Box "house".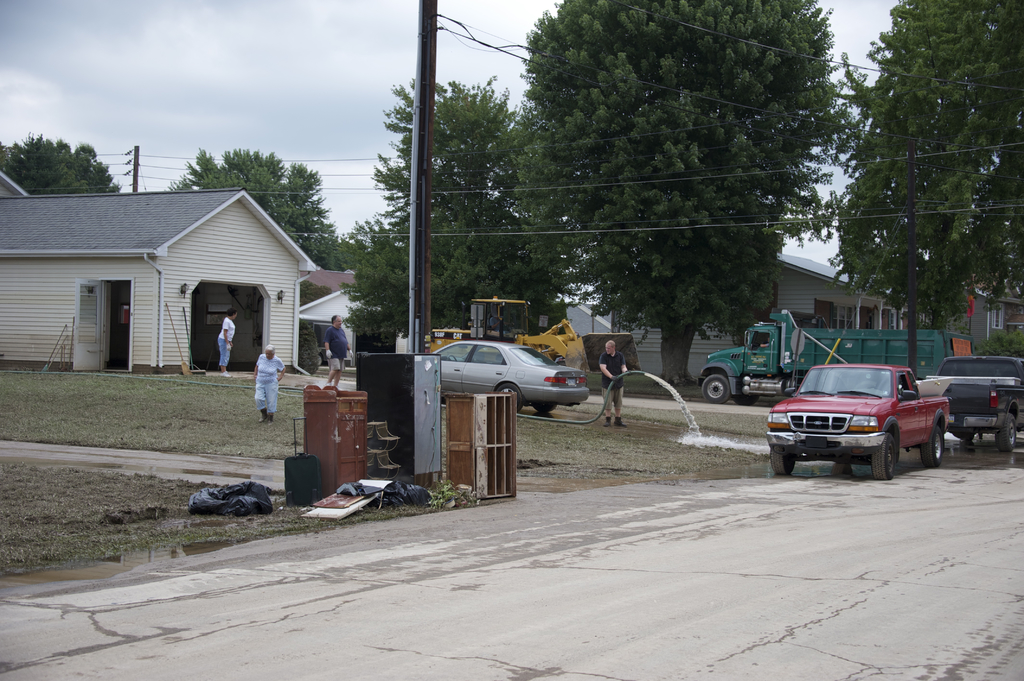
l=994, t=259, r=1023, b=384.
